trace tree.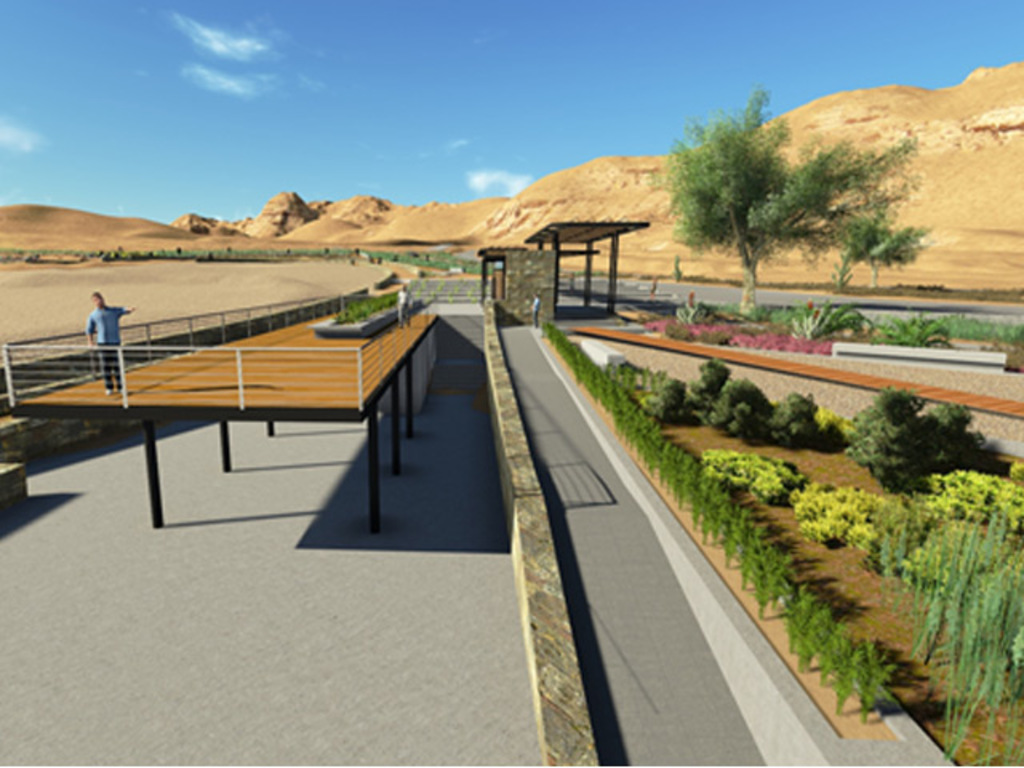
Traced to 648/86/851/318.
